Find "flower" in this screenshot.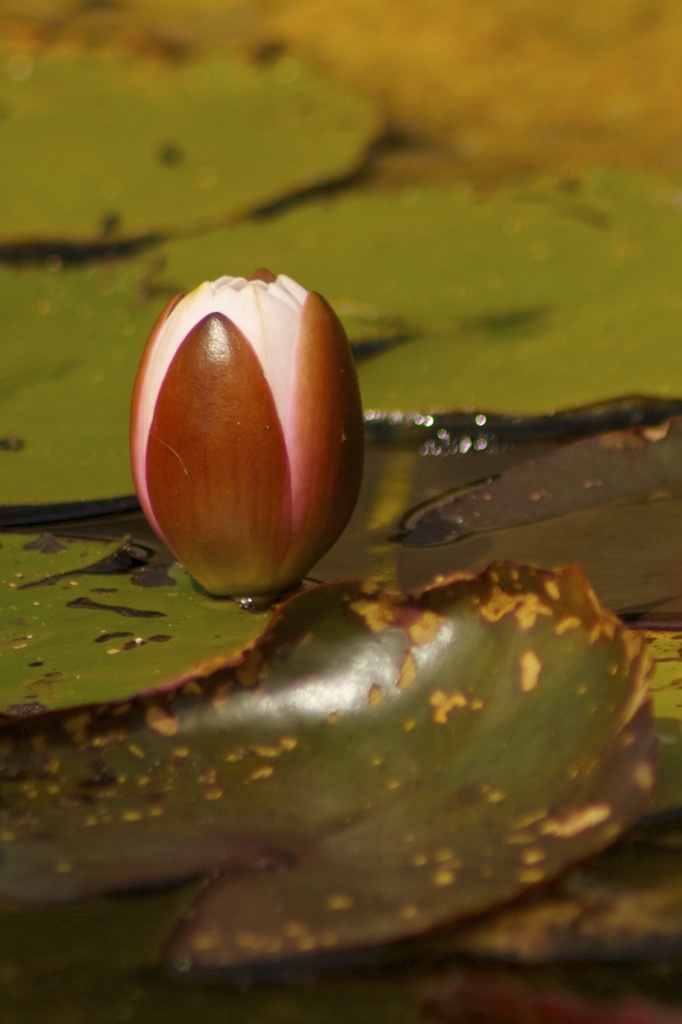
The bounding box for "flower" is crop(124, 253, 366, 586).
